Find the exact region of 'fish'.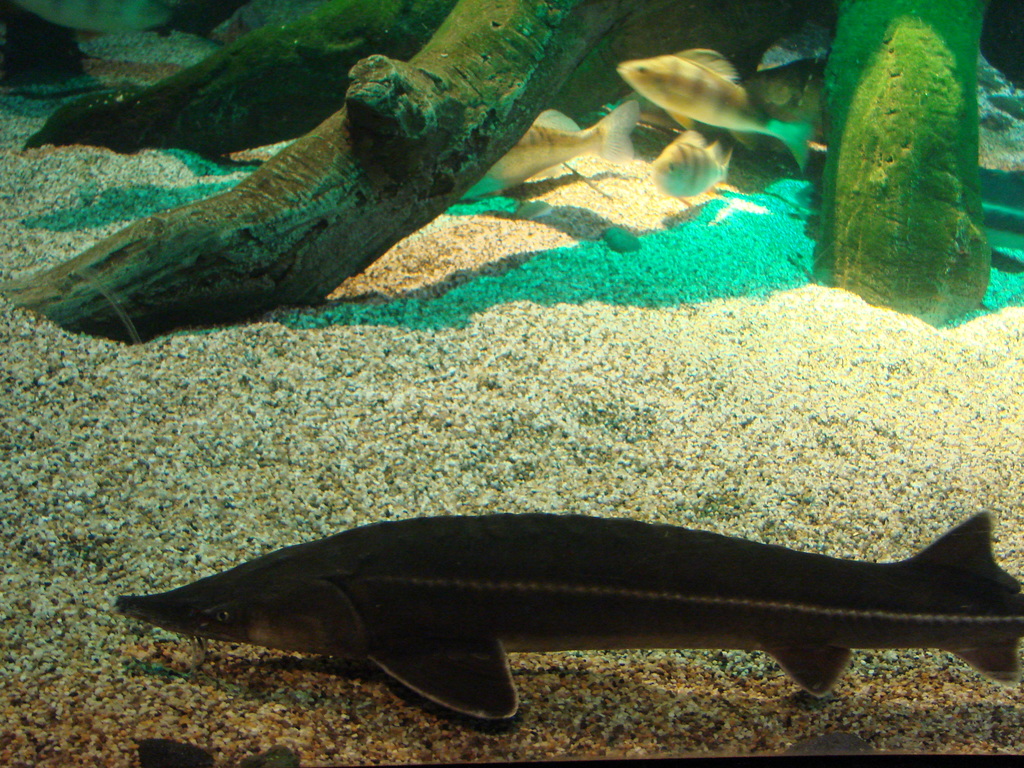
Exact region: locate(650, 125, 737, 209).
